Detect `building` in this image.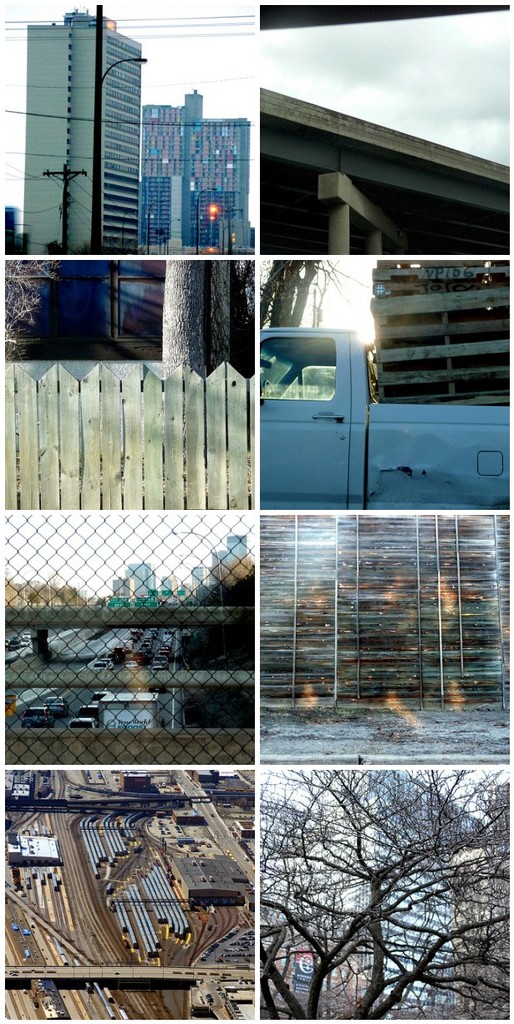
Detection: bbox=[23, 3, 142, 254].
